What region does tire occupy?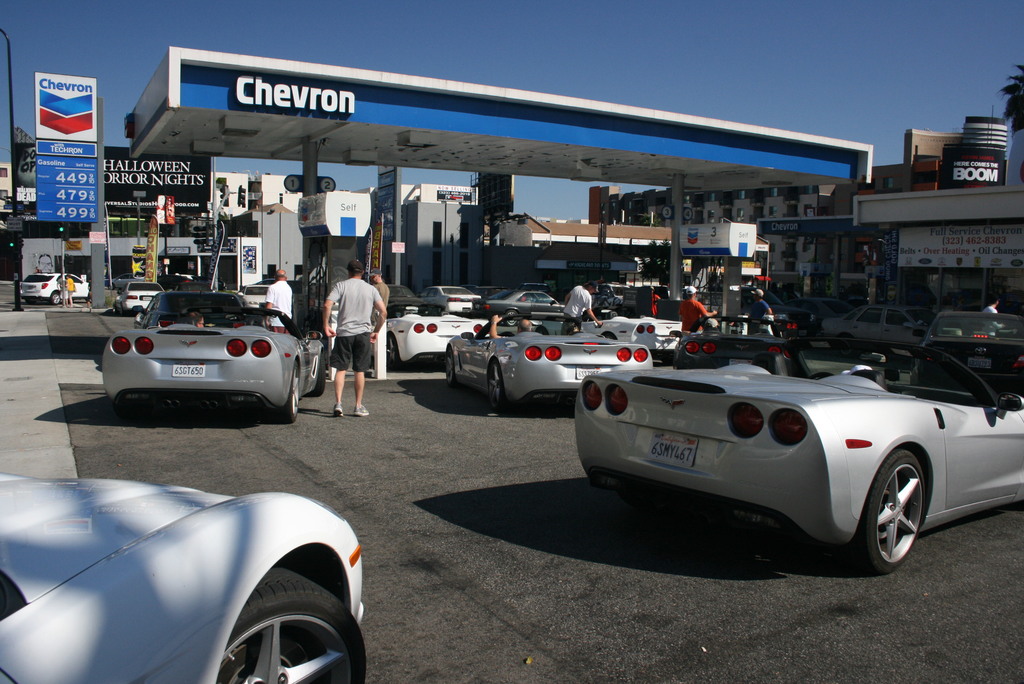
box=[844, 455, 931, 578].
